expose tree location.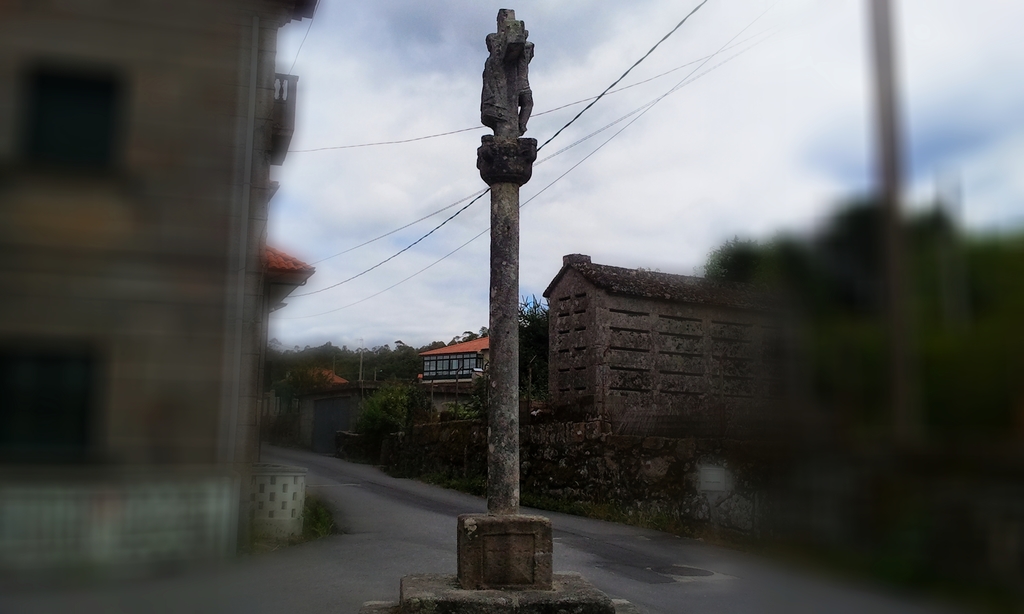
Exposed at {"x1": 447, "y1": 375, "x2": 487, "y2": 428}.
